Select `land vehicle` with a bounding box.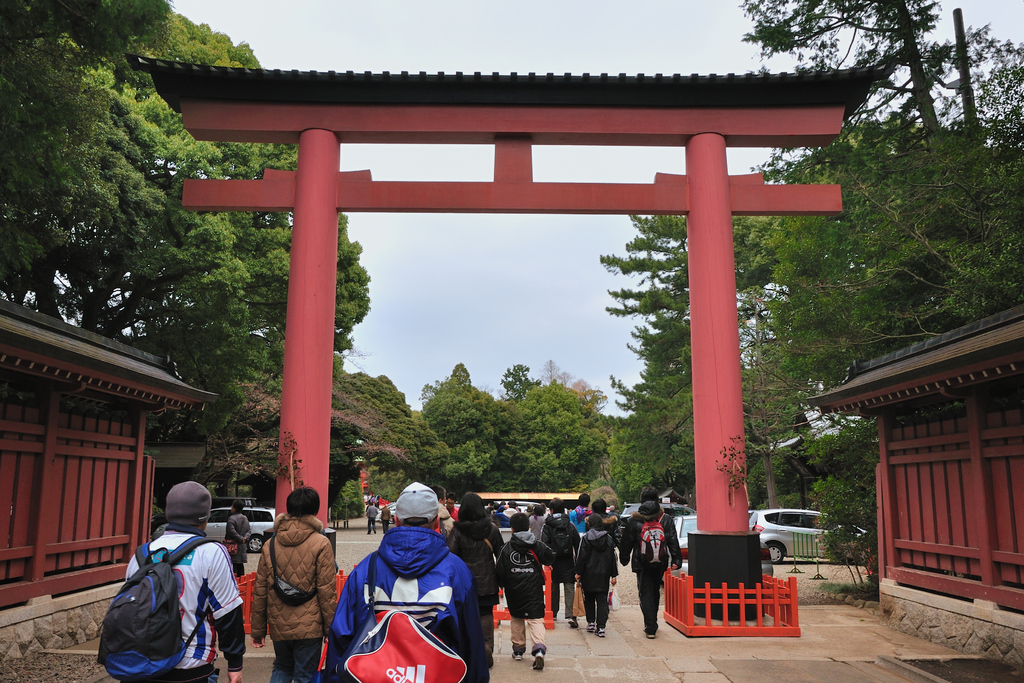
622,502,698,533.
